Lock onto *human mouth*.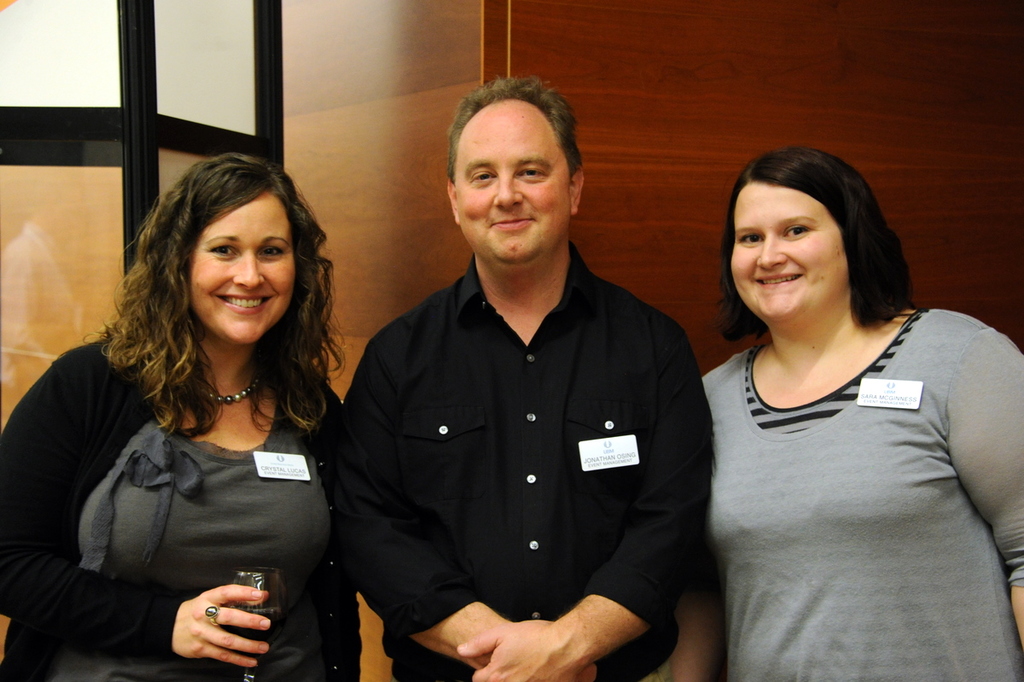
Locked: 210 290 280 319.
